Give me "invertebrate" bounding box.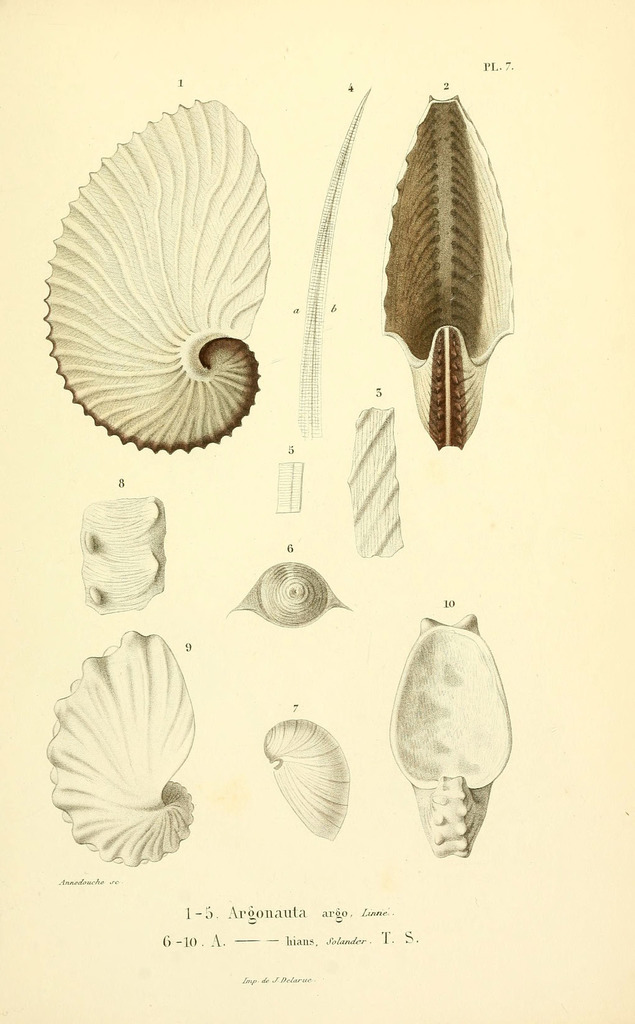
box(235, 557, 350, 624).
